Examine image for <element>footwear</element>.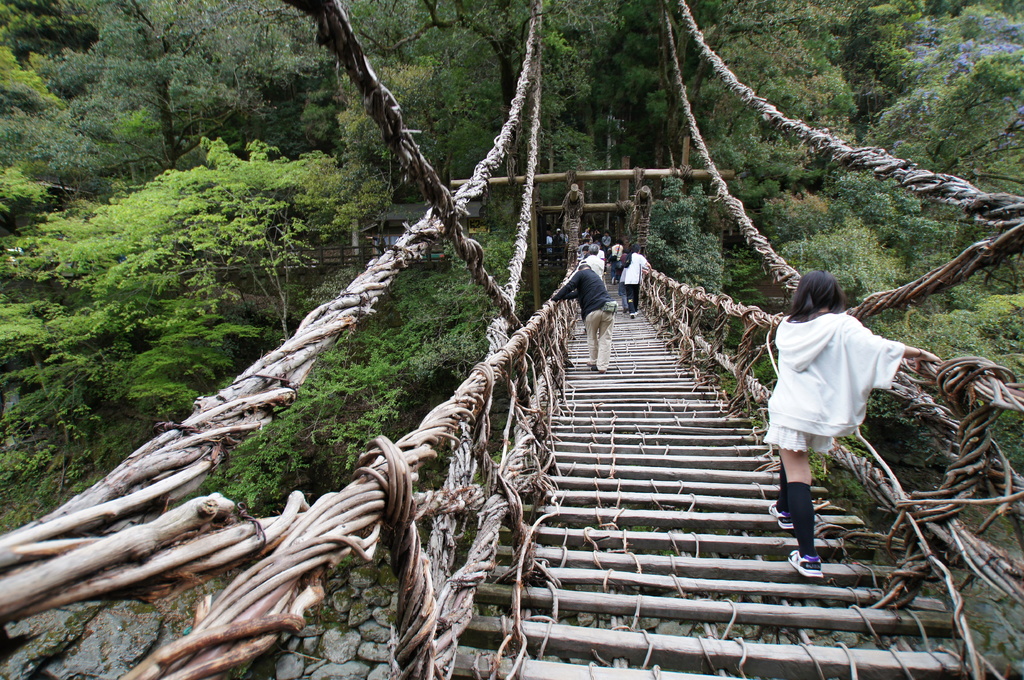
Examination result: BBox(768, 504, 794, 532).
